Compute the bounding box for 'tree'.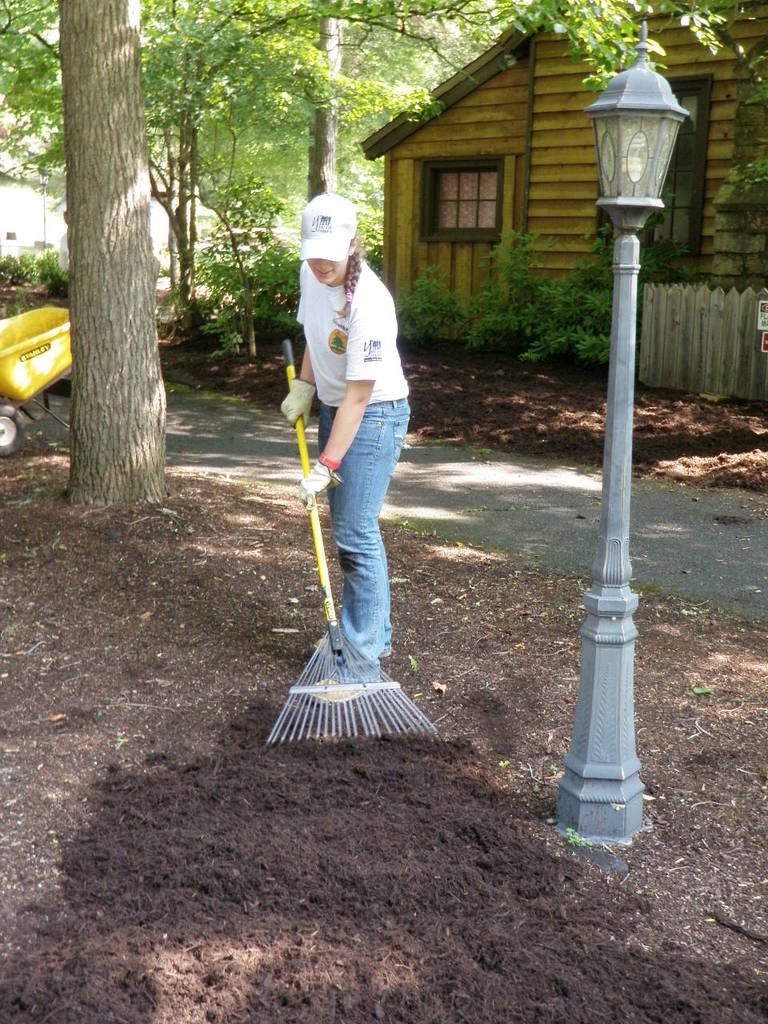
(left=0, top=0, right=758, bottom=513).
